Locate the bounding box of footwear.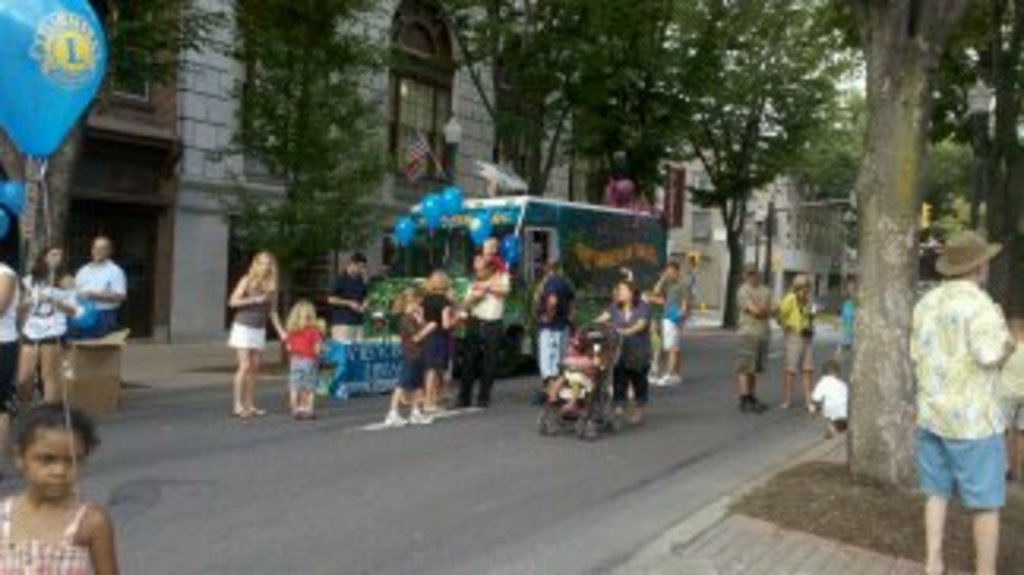
Bounding box: left=740, top=392, right=765, bottom=408.
